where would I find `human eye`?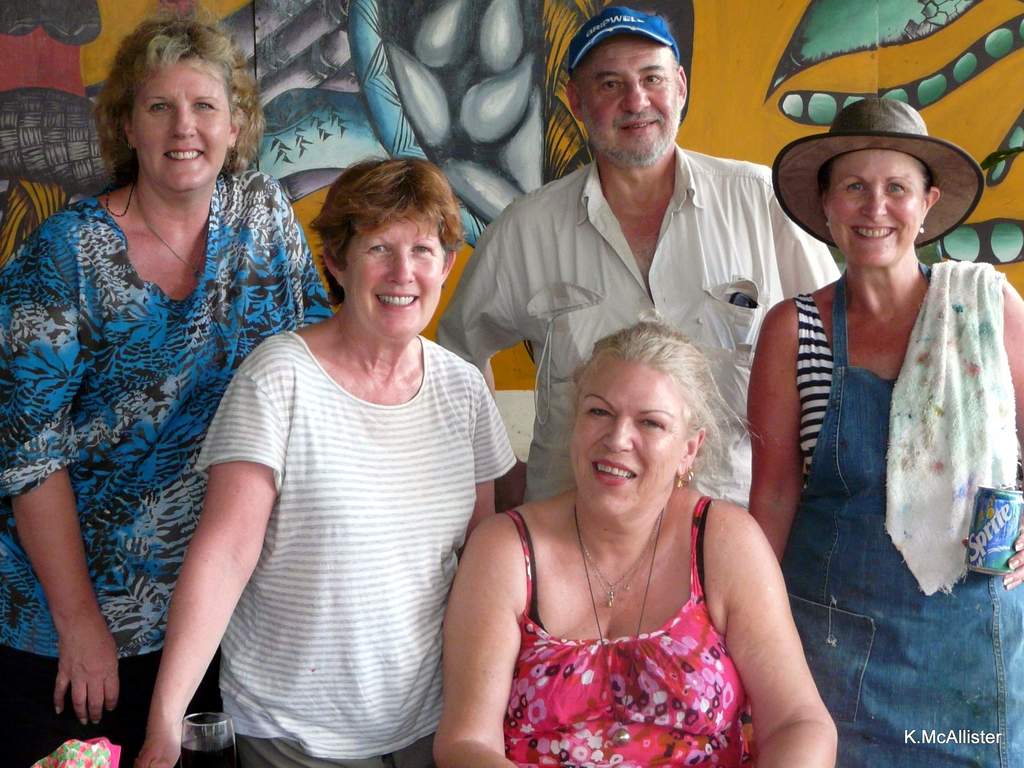
At [left=846, top=177, right=868, bottom=197].
